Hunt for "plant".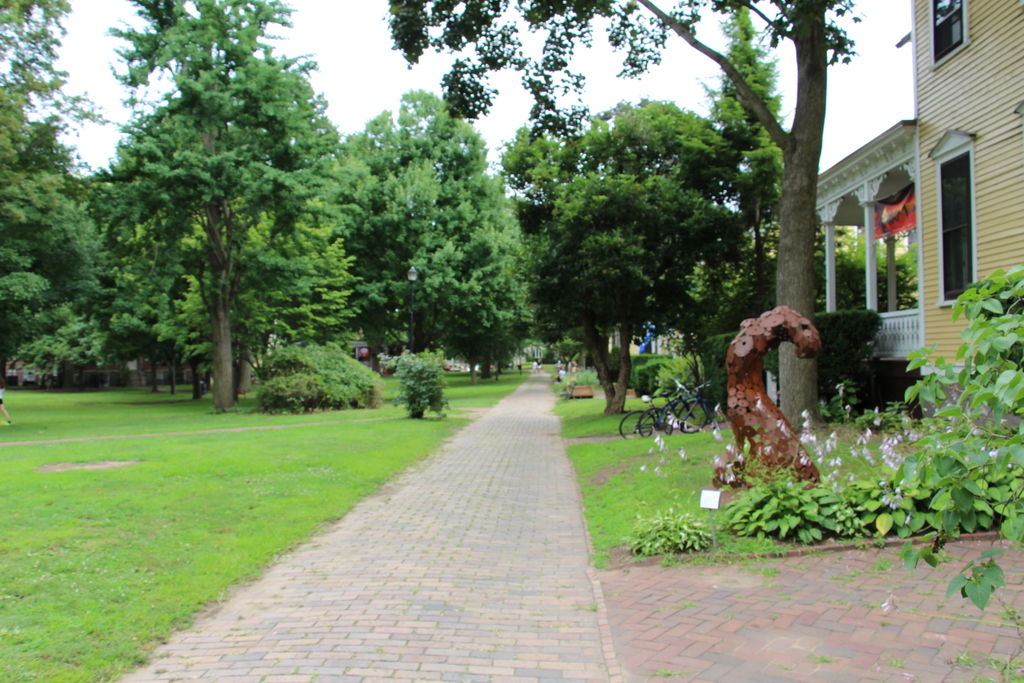
Hunted down at <bbox>722, 463, 840, 553</bbox>.
